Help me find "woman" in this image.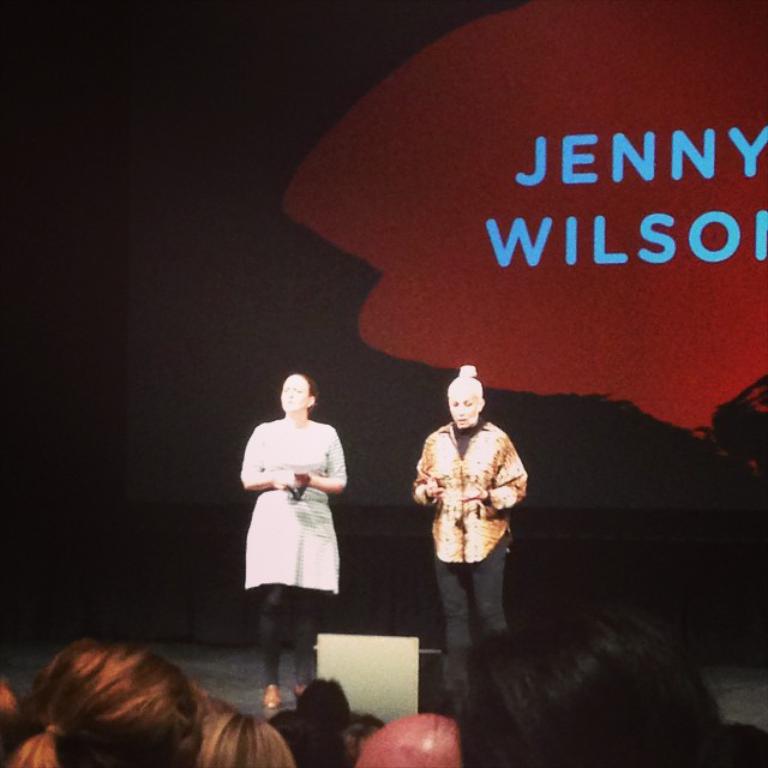
Found it: box(413, 366, 529, 704).
